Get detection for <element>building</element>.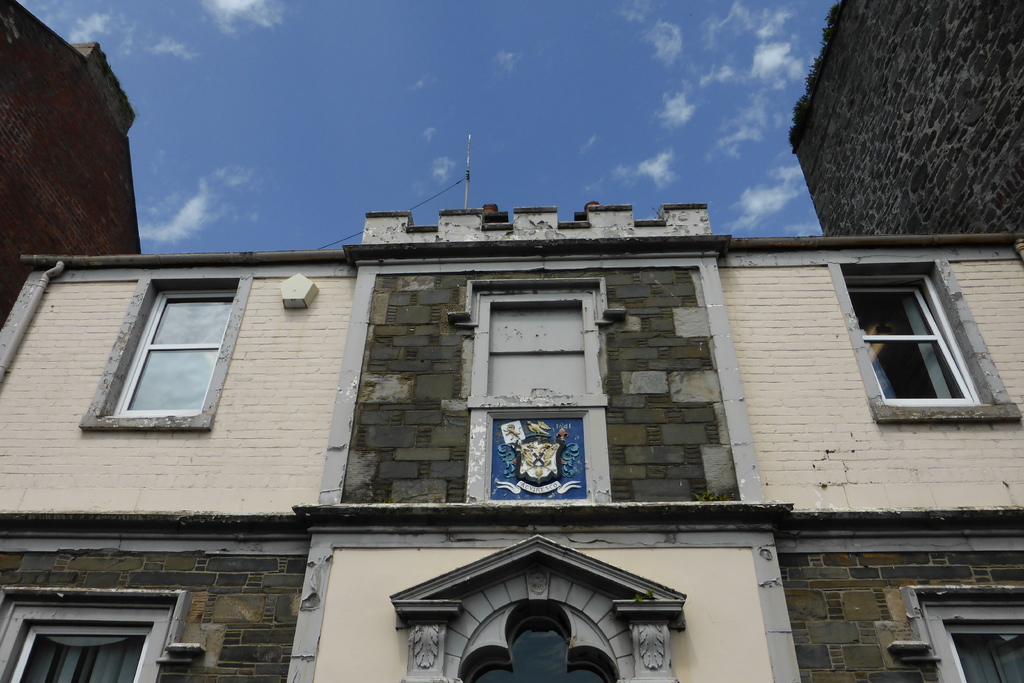
Detection: <box>0,0,141,320</box>.
